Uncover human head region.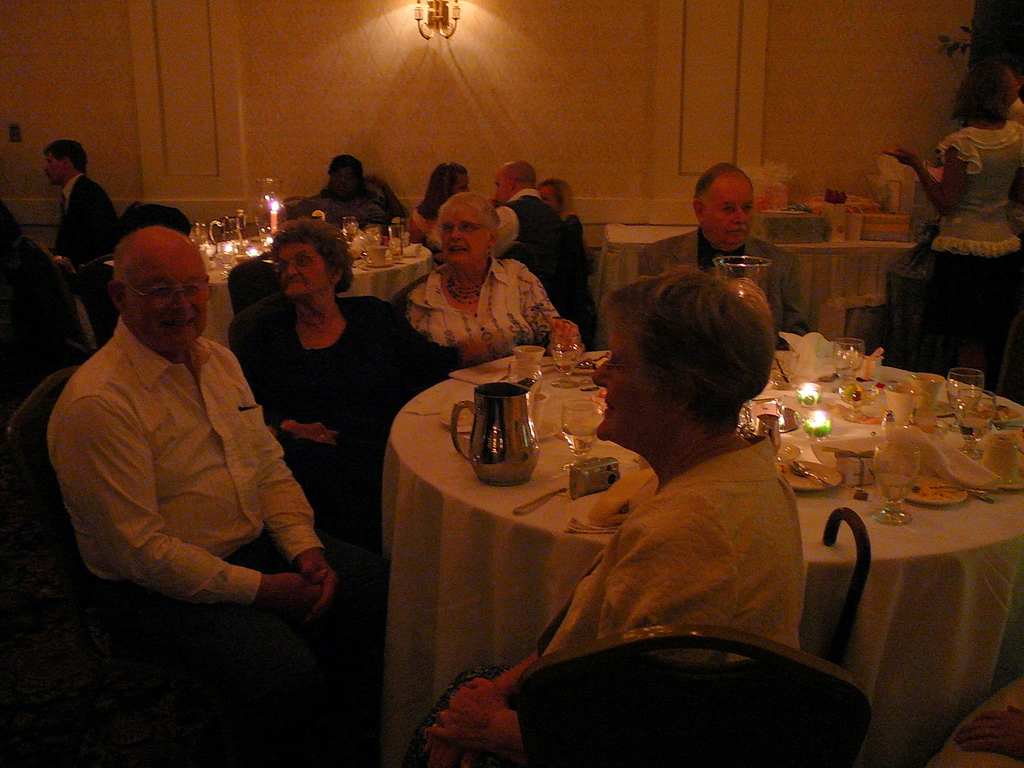
Uncovered: (326,155,366,195).
